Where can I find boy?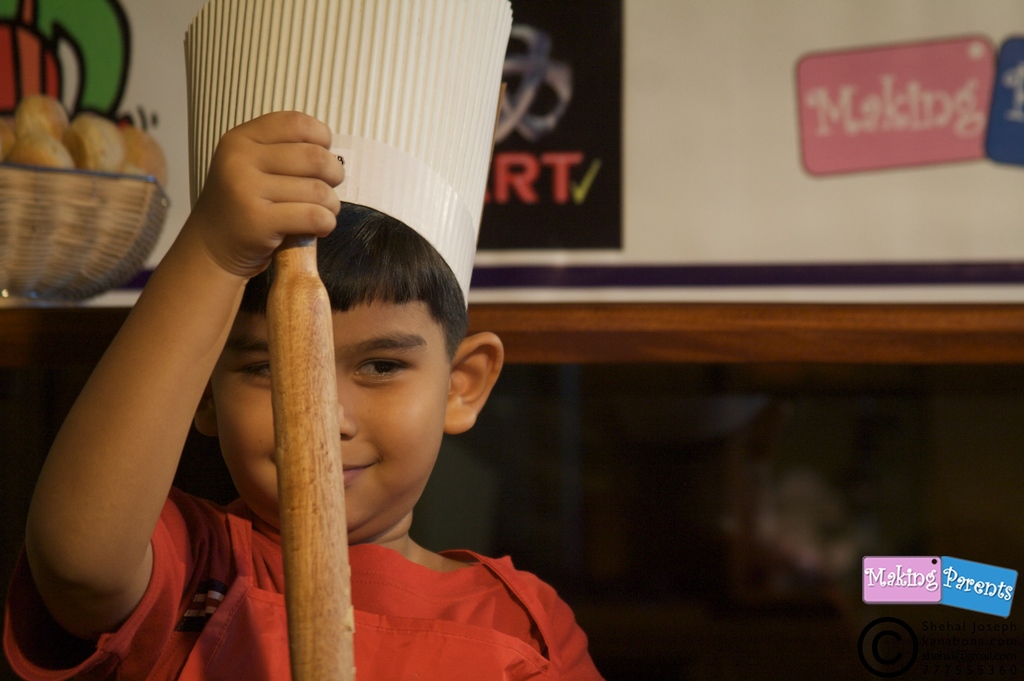
You can find it at [x1=47, y1=115, x2=584, y2=679].
